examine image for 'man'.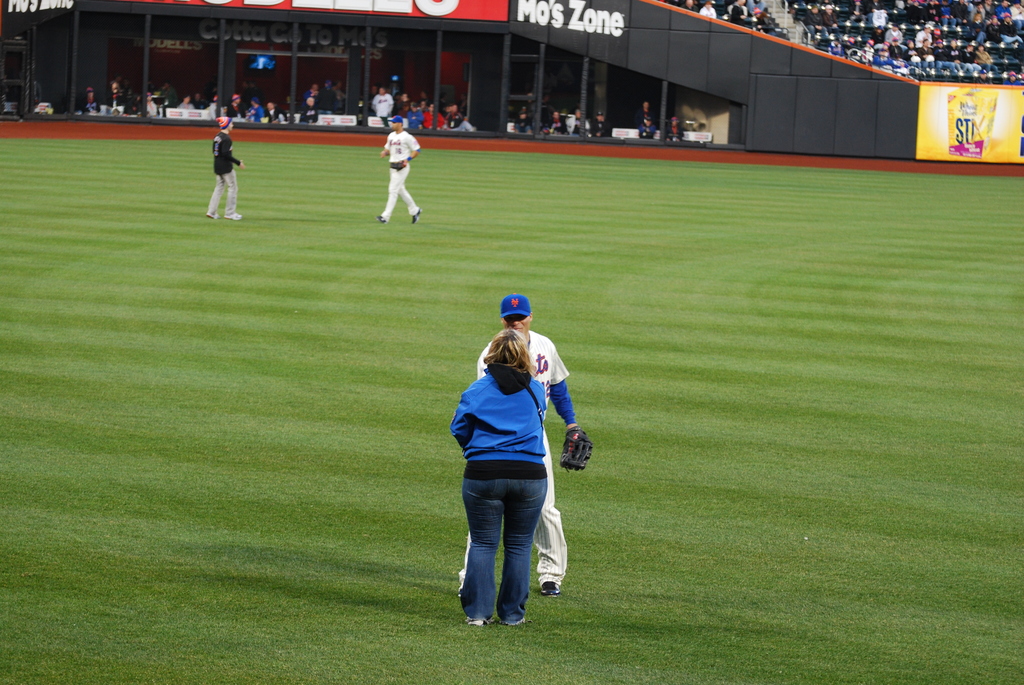
Examination result: bbox=[666, 113, 687, 143].
